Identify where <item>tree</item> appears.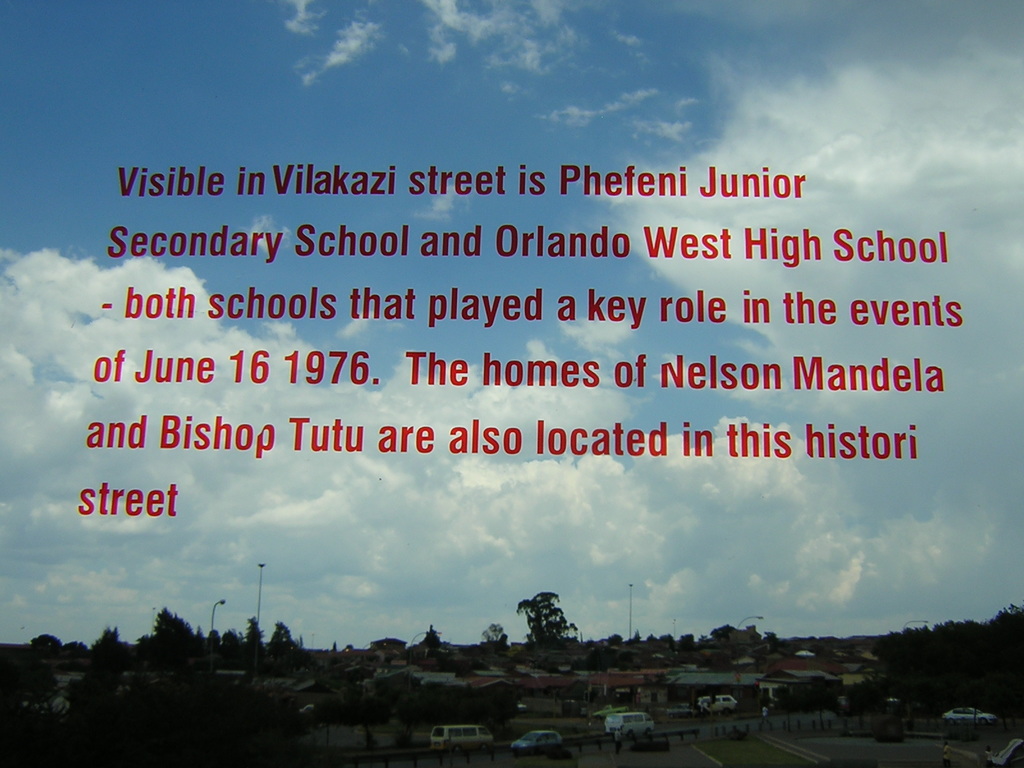
Appears at [511, 590, 578, 648].
